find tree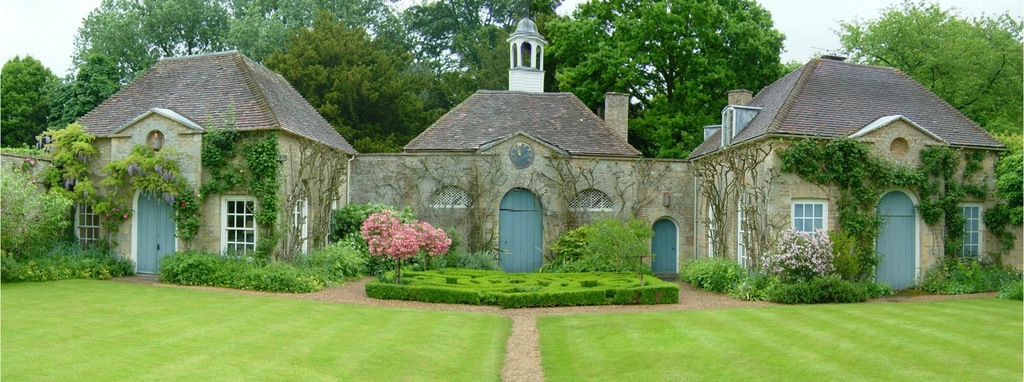
bbox=(356, 203, 440, 283)
